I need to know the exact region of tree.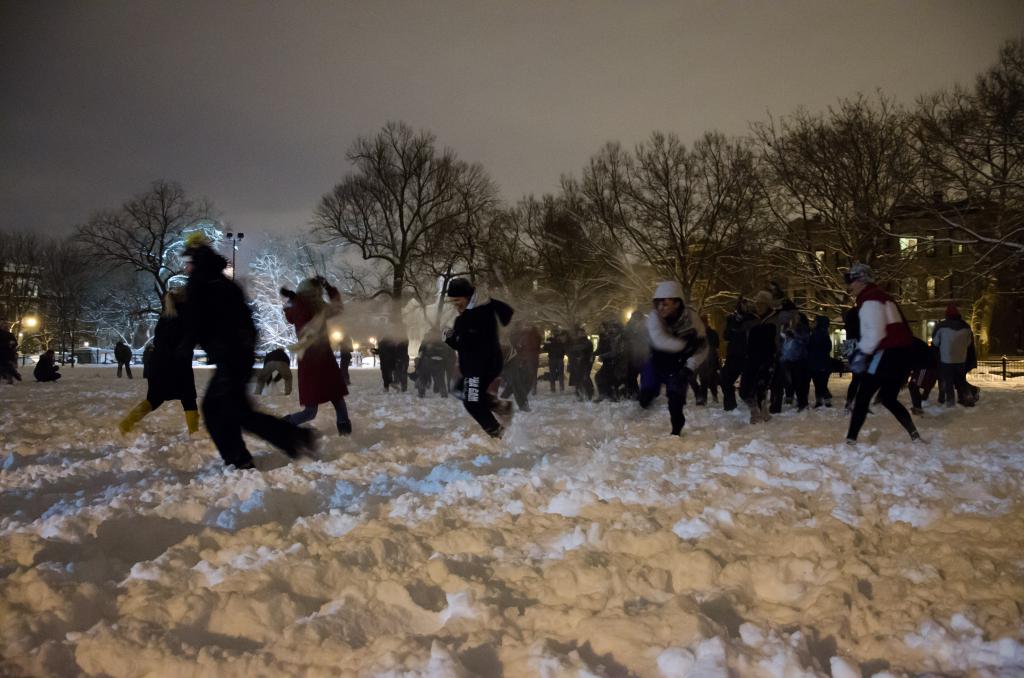
Region: (249, 236, 379, 380).
